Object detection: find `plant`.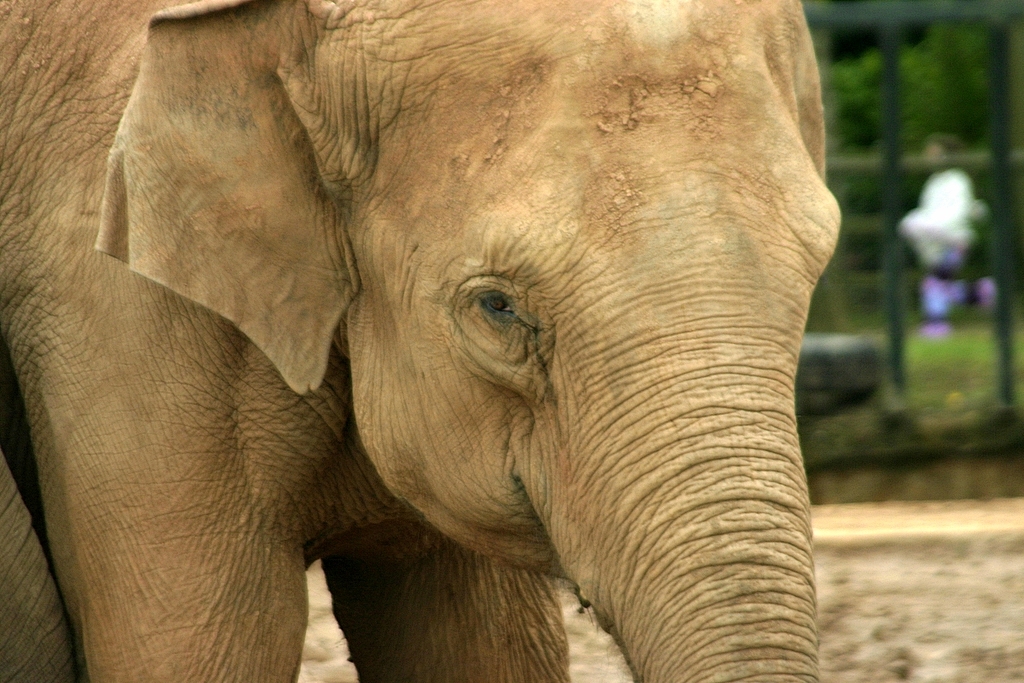
(807, 313, 1023, 463).
